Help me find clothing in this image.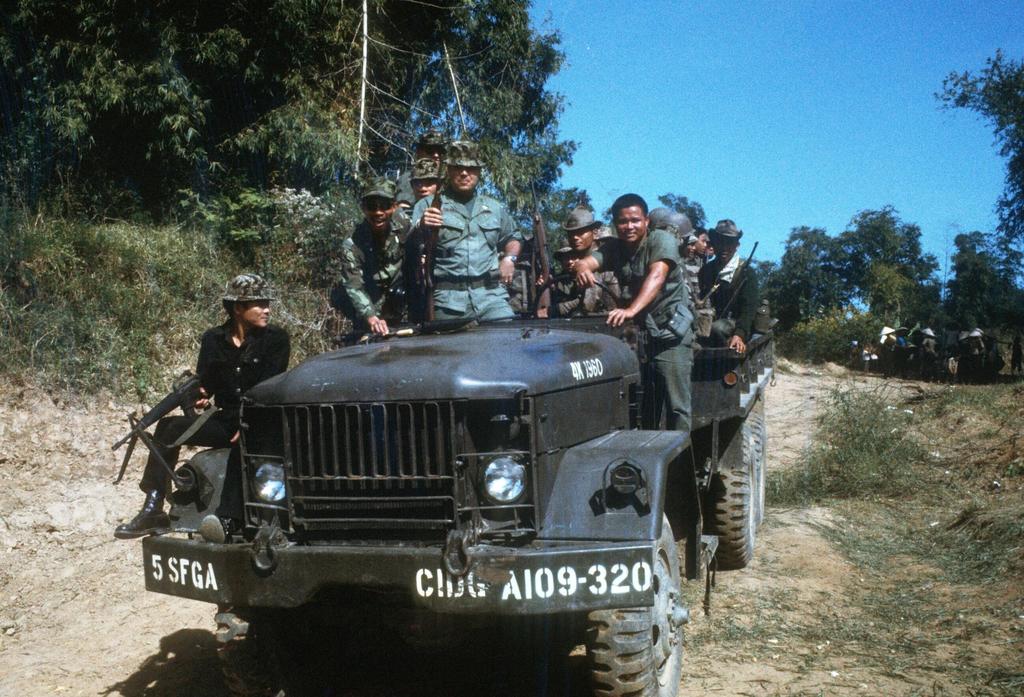
Found it: [left=697, top=259, right=765, bottom=353].
